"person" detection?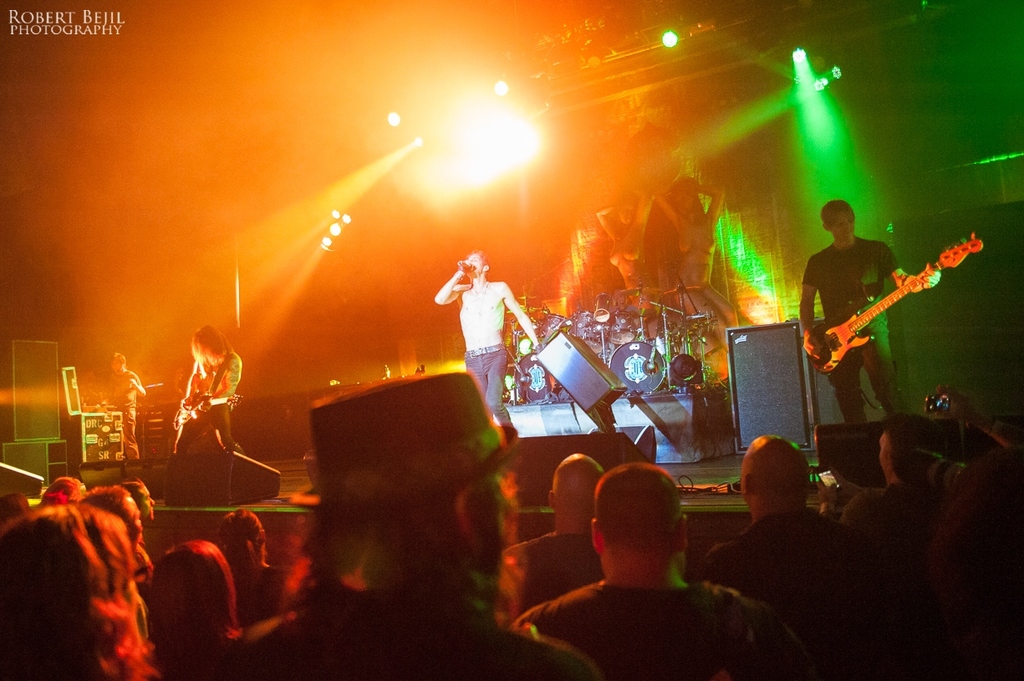
[796, 197, 942, 427]
